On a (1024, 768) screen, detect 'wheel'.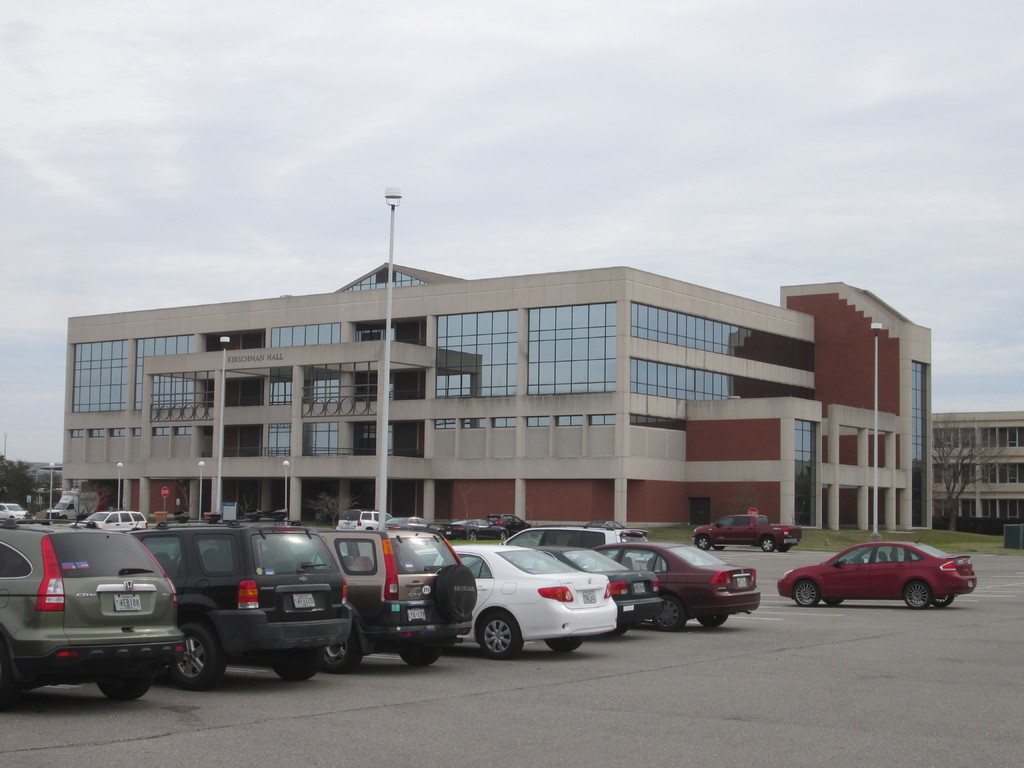
848 556 856 564.
